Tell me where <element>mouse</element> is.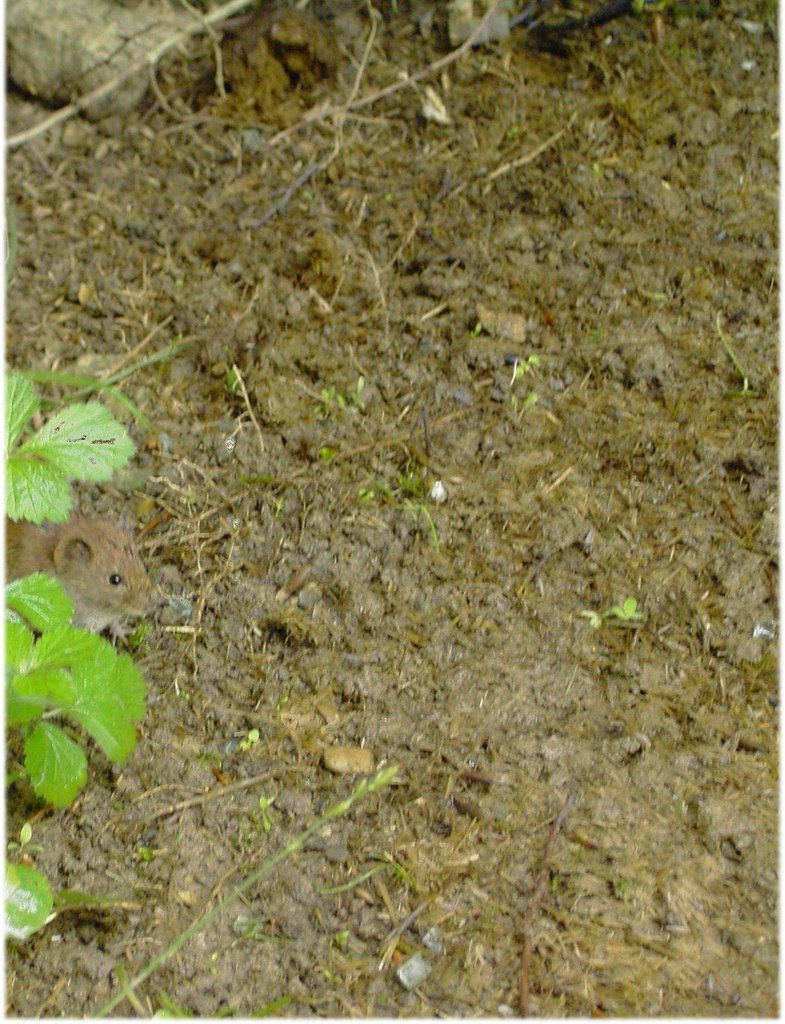
<element>mouse</element> is at {"left": 11, "top": 489, "right": 168, "bottom": 647}.
